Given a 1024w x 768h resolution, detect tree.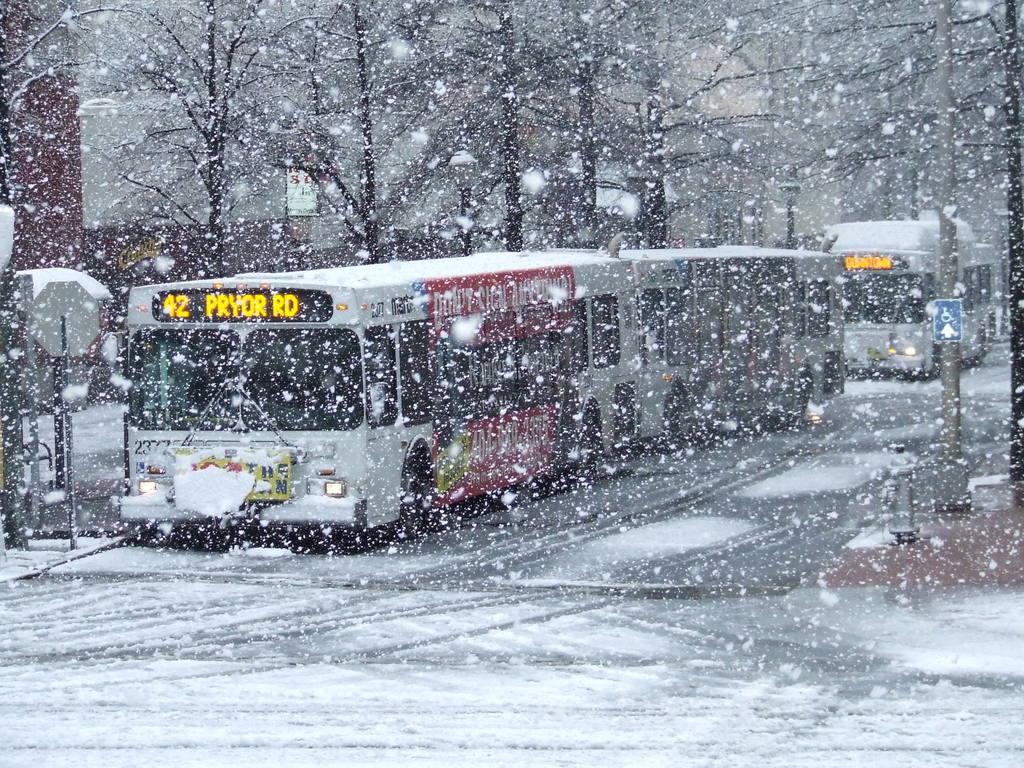
0 0 66 559.
